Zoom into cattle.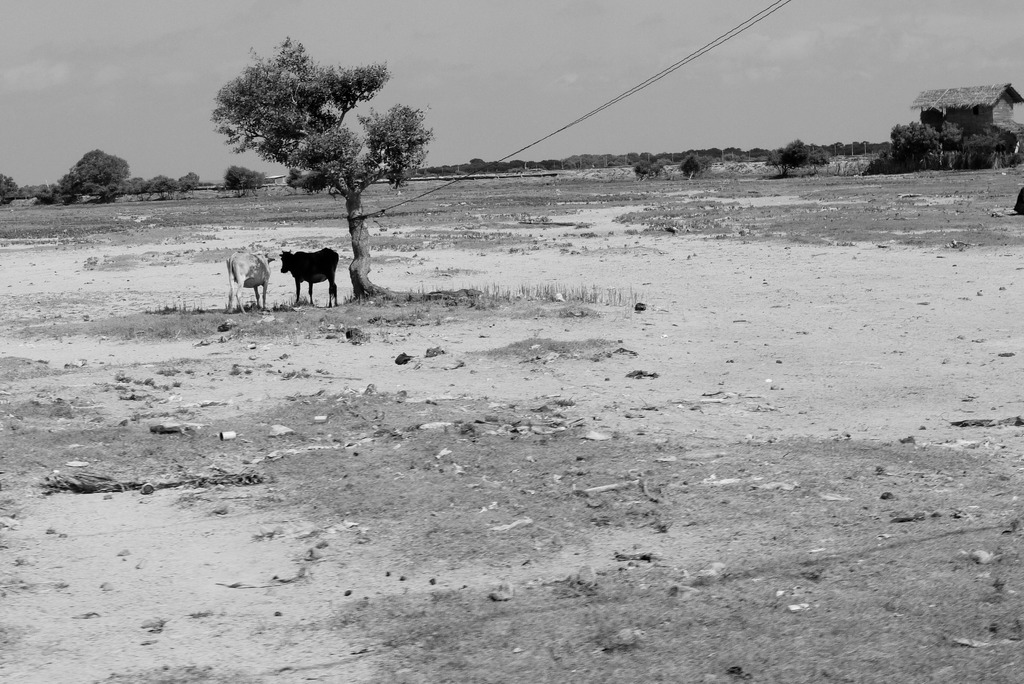
Zoom target: [x1=225, y1=248, x2=273, y2=311].
